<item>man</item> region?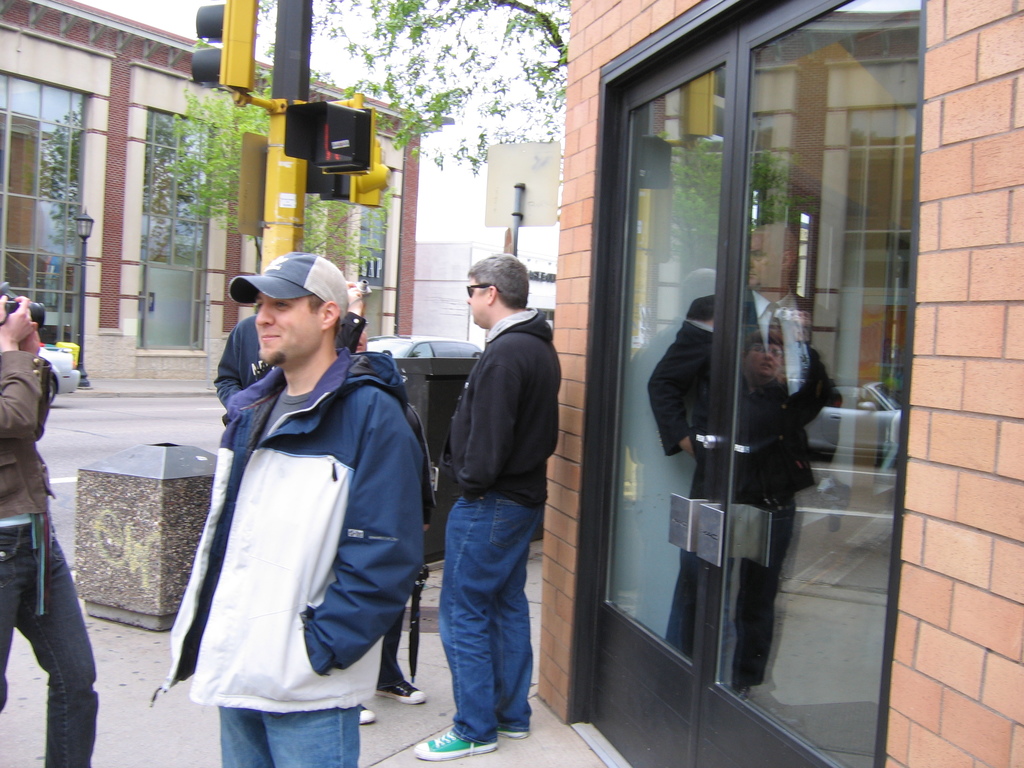
[152,252,424,767]
